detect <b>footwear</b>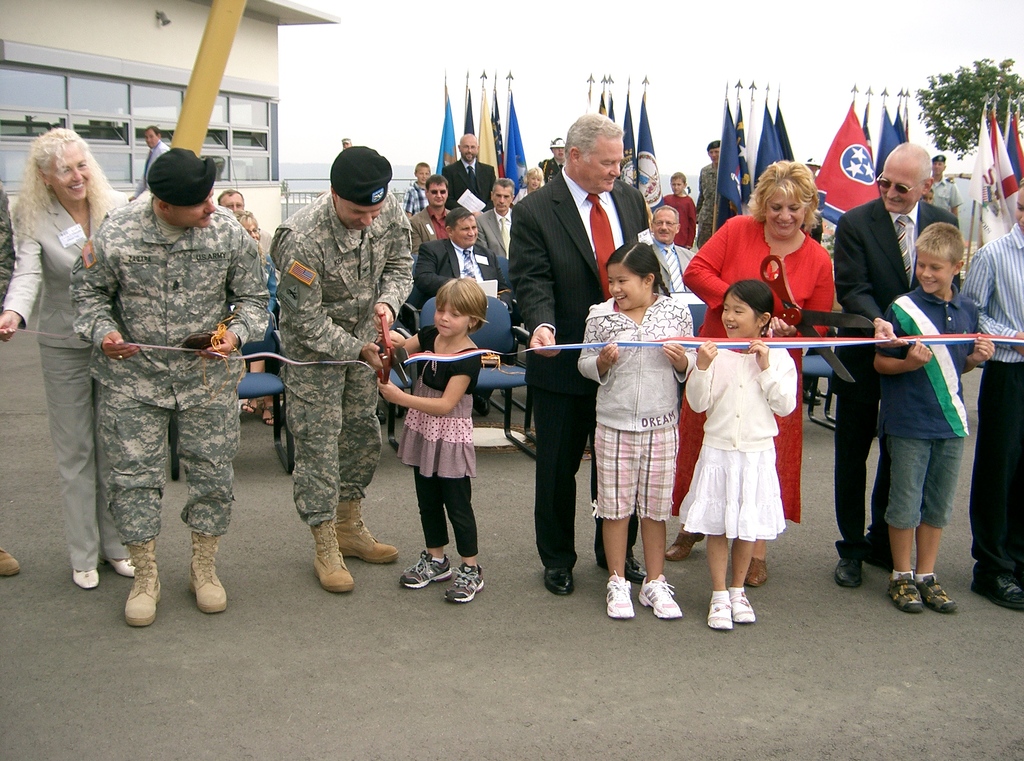
917, 575, 955, 610
